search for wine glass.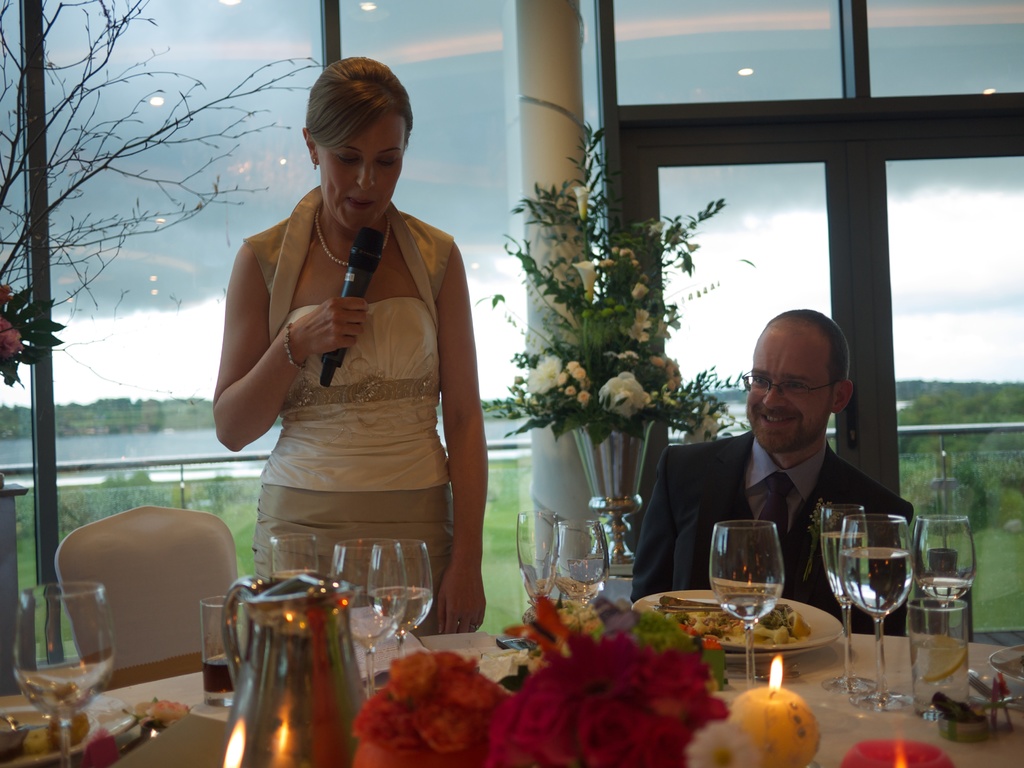
Found at BBox(368, 539, 434, 655).
